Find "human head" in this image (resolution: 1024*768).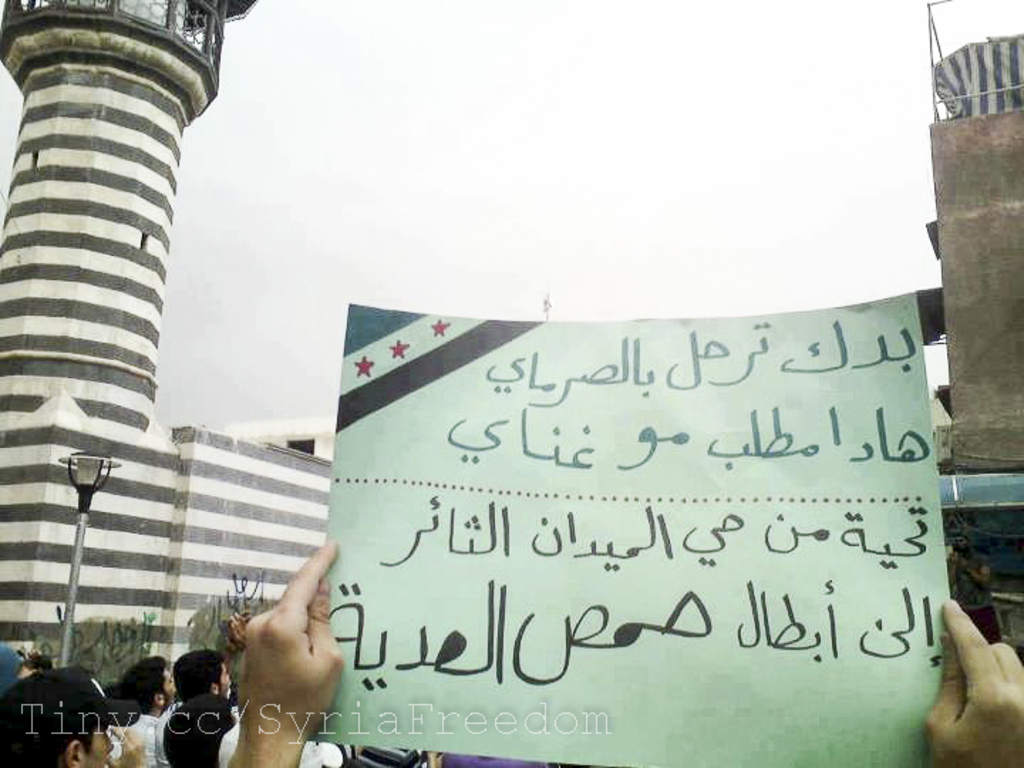
rect(16, 654, 50, 680).
